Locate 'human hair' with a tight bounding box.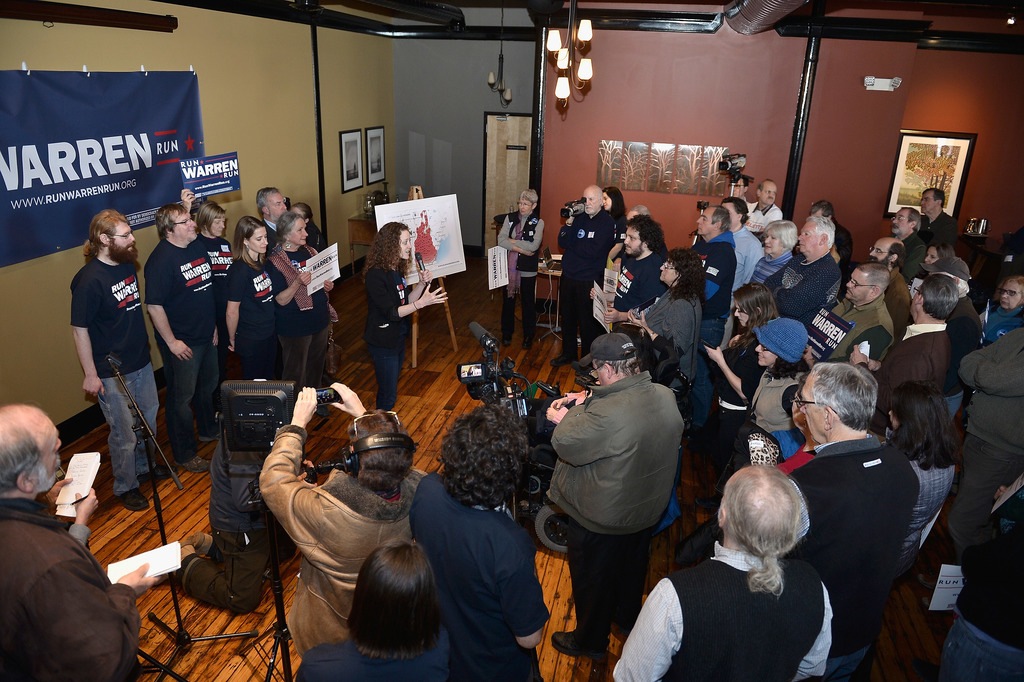
left=348, top=409, right=412, bottom=494.
